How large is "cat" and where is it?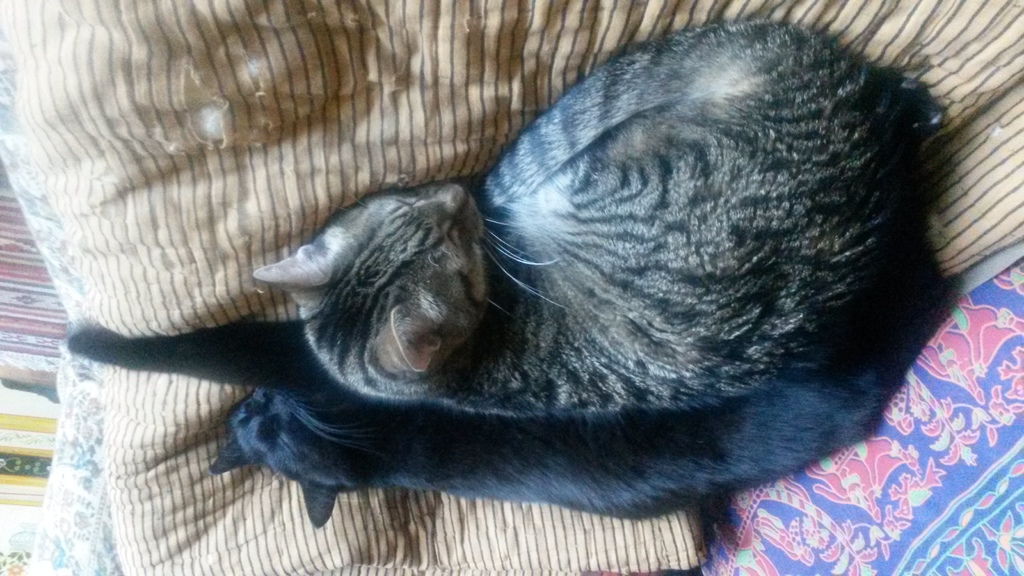
Bounding box: 250,15,964,412.
